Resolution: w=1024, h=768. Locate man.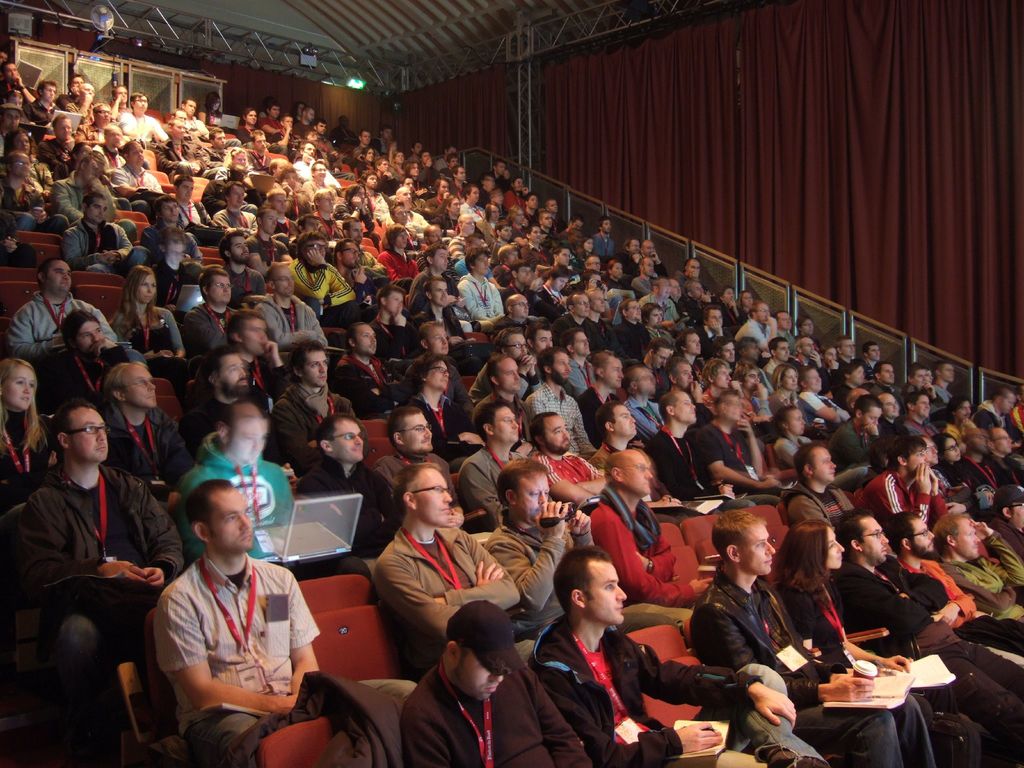
[x1=166, y1=122, x2=214, y2=177].
